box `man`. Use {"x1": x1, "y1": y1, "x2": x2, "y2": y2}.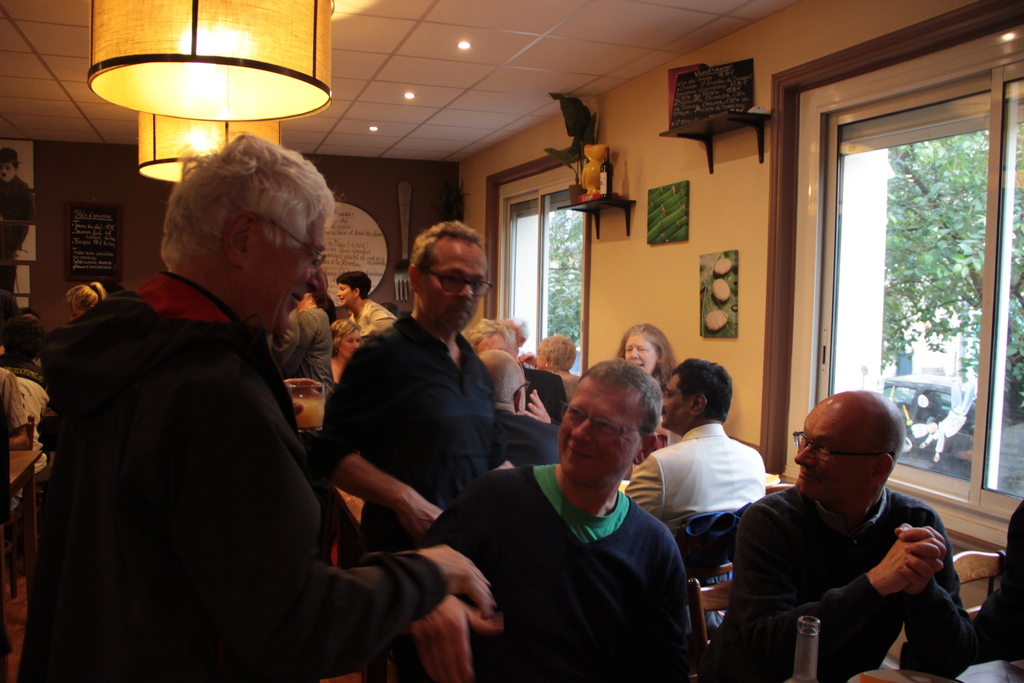
{"x1": 476, "y1": 349, "x2": 558, "y2": 470}.
